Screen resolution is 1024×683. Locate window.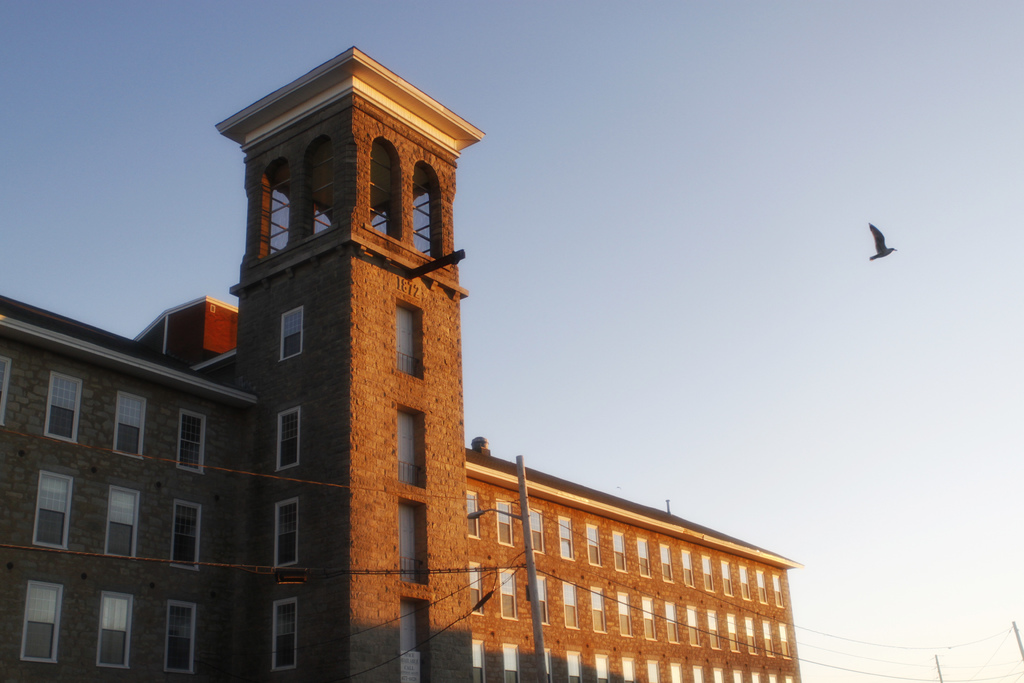
Rect(588, 526, 602, 566).
